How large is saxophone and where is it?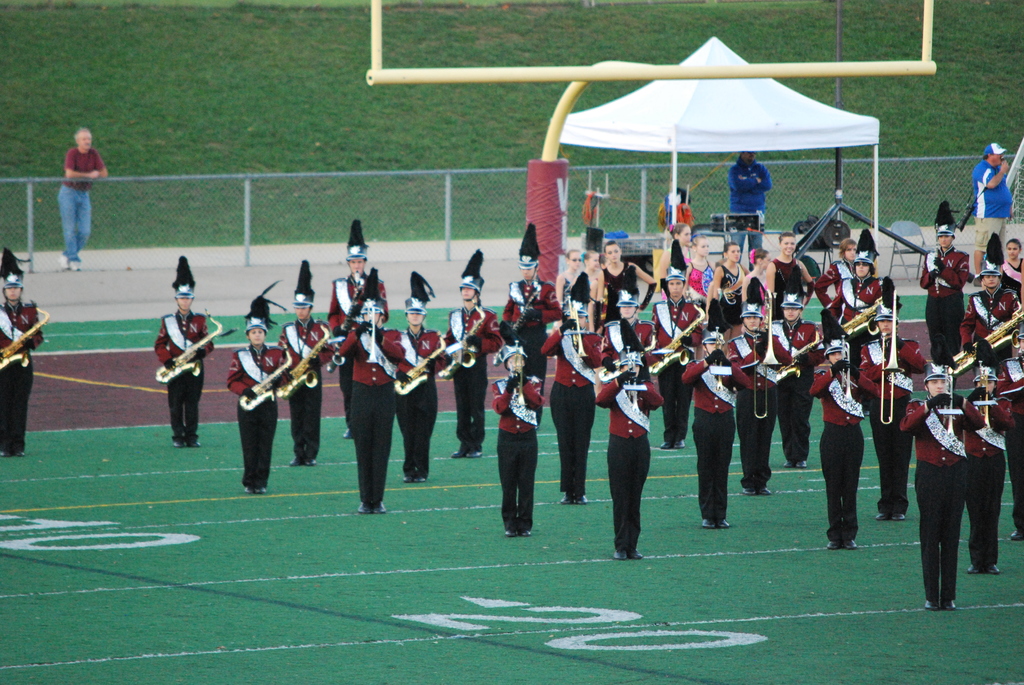
Bounding box: (x1=154, y1=306, x2=223, y2=385).
